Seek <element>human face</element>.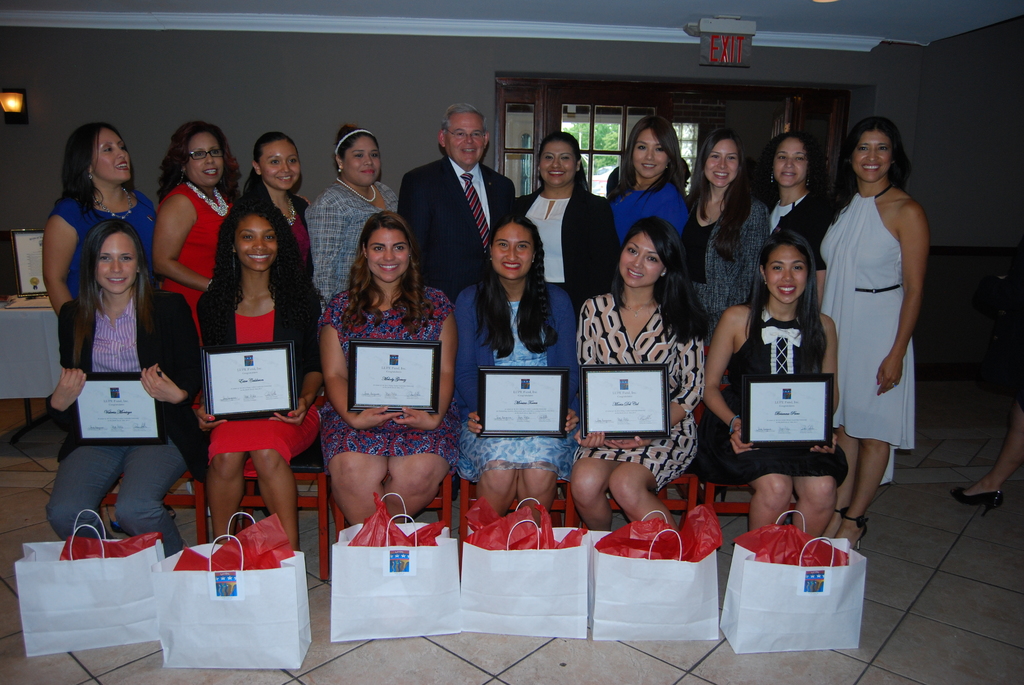
(848, 130, 897, 185).
